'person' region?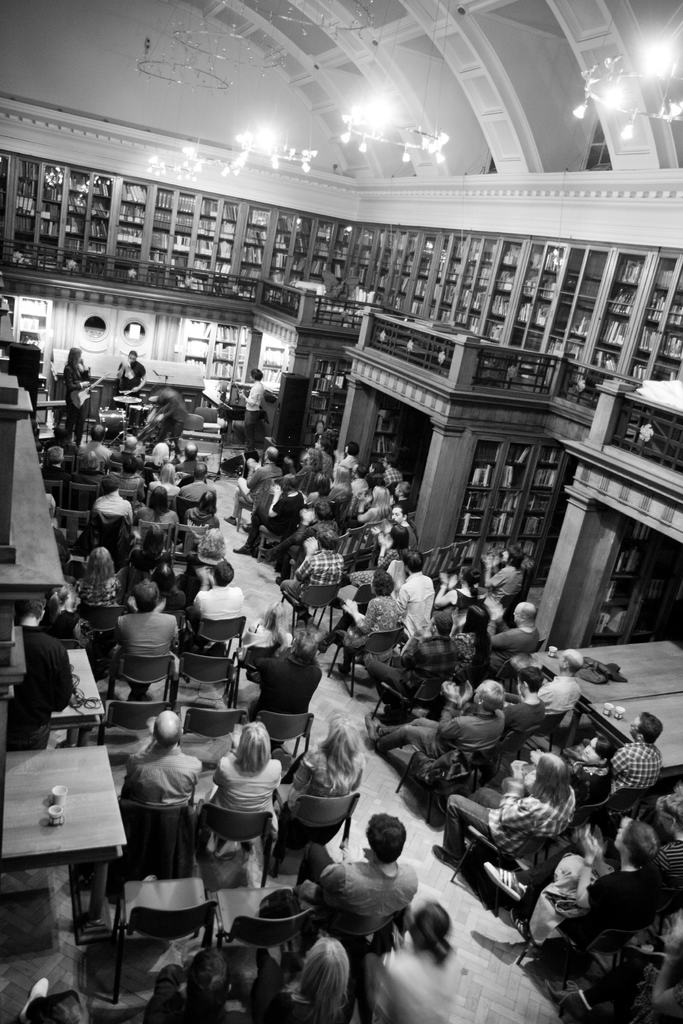
468/547/523/606
